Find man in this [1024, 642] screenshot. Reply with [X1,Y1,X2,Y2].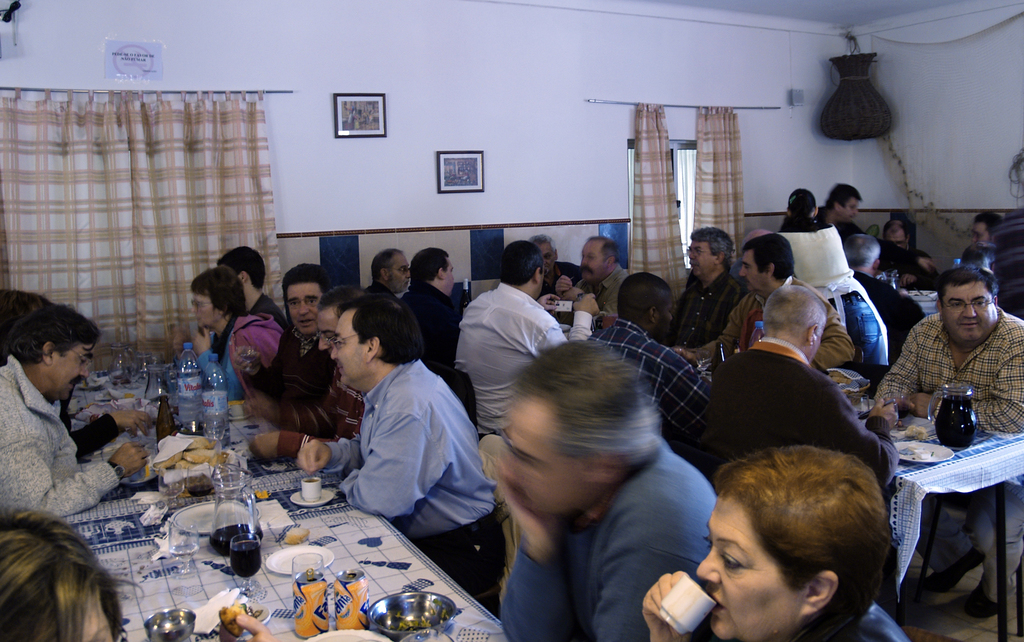
[675,228,746,345].
